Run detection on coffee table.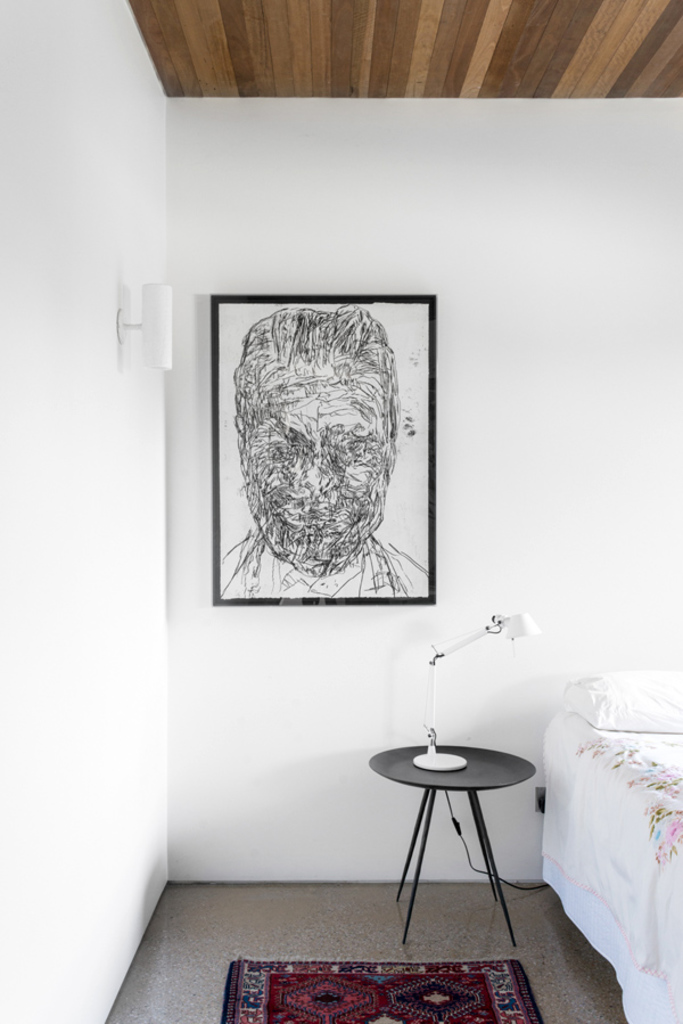
Result: select_region(386, 696, 542, 957).
